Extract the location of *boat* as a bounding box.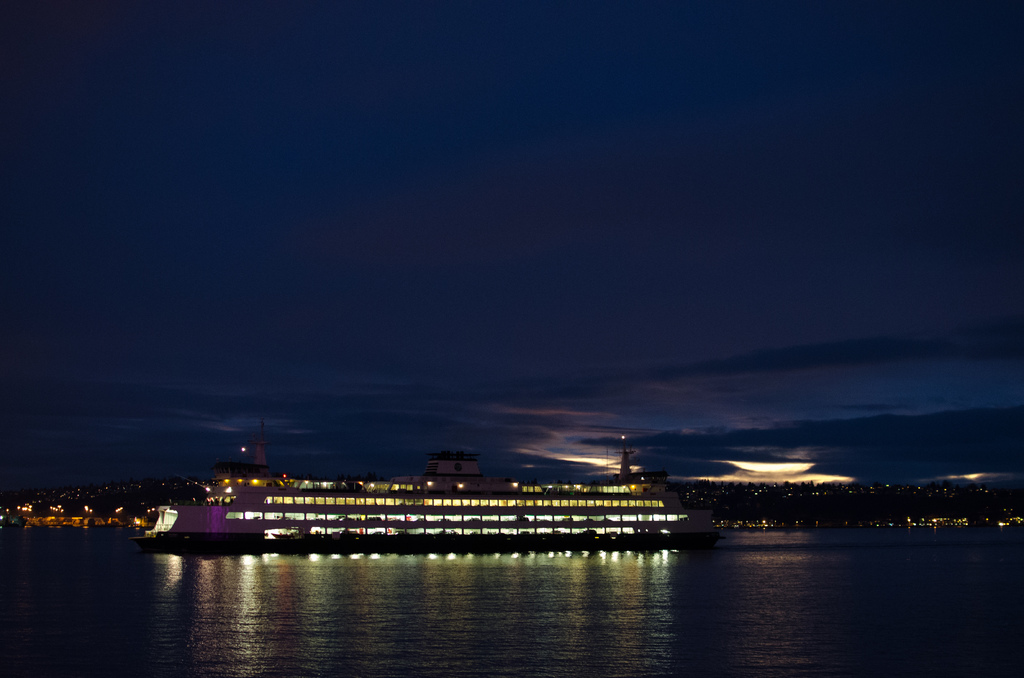
<box>140,494,691,542</box>.
